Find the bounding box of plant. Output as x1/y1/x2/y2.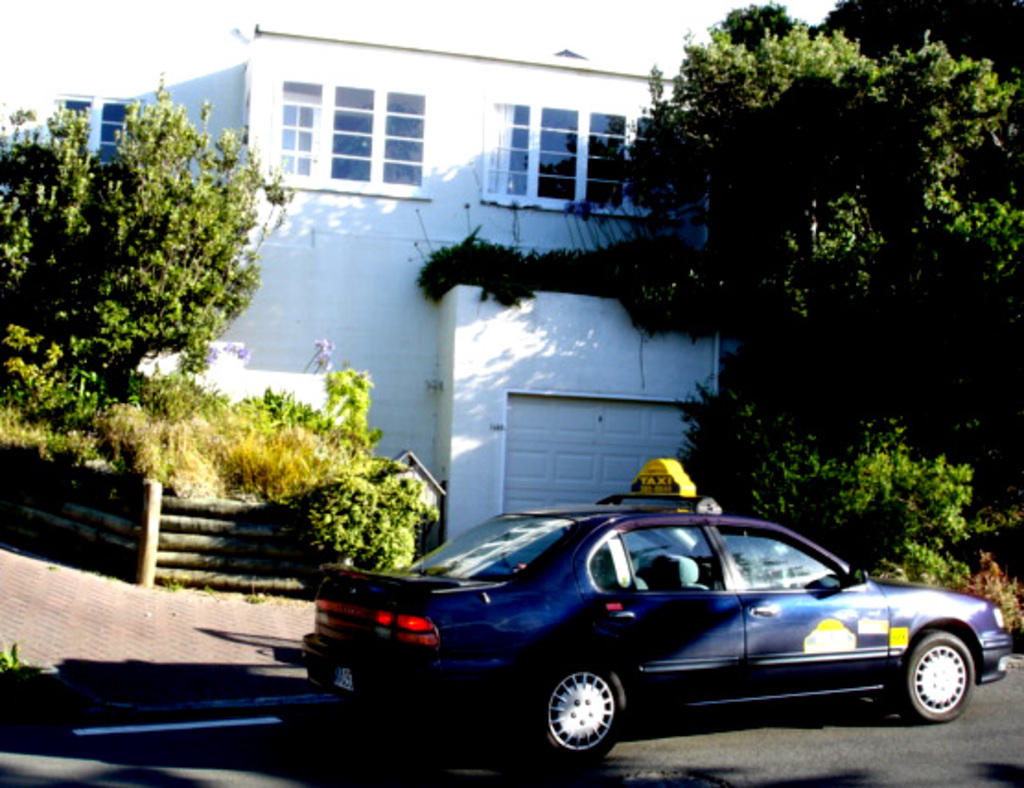
11/75/282/521.
